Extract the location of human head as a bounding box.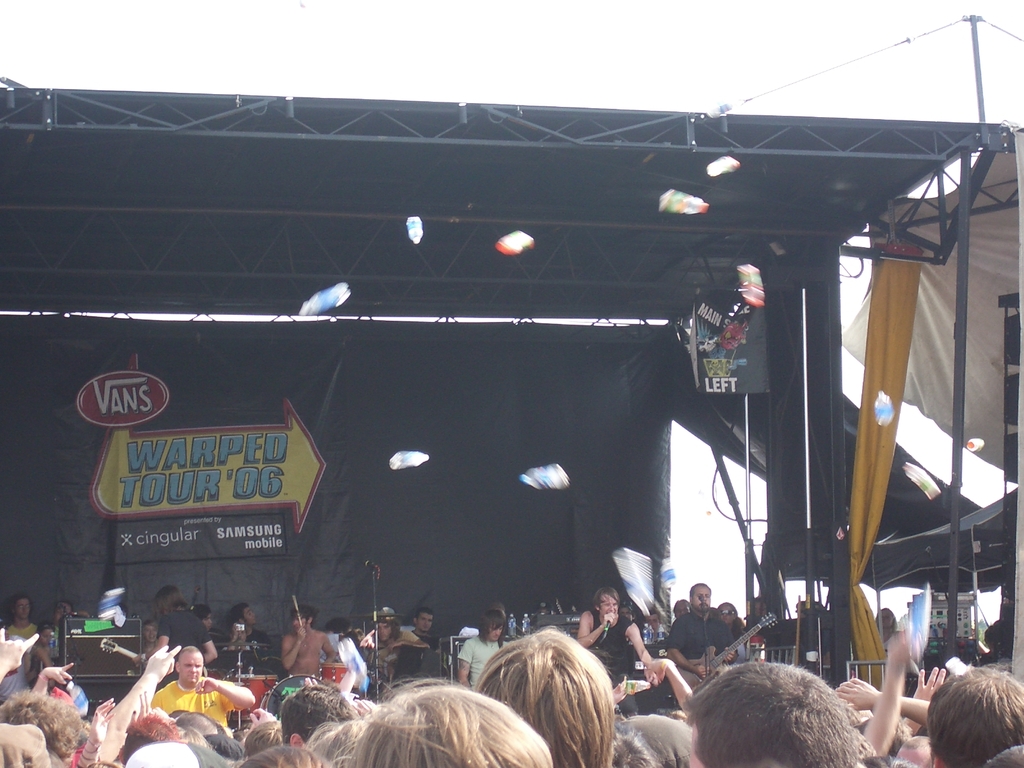
57:604:73:622.
